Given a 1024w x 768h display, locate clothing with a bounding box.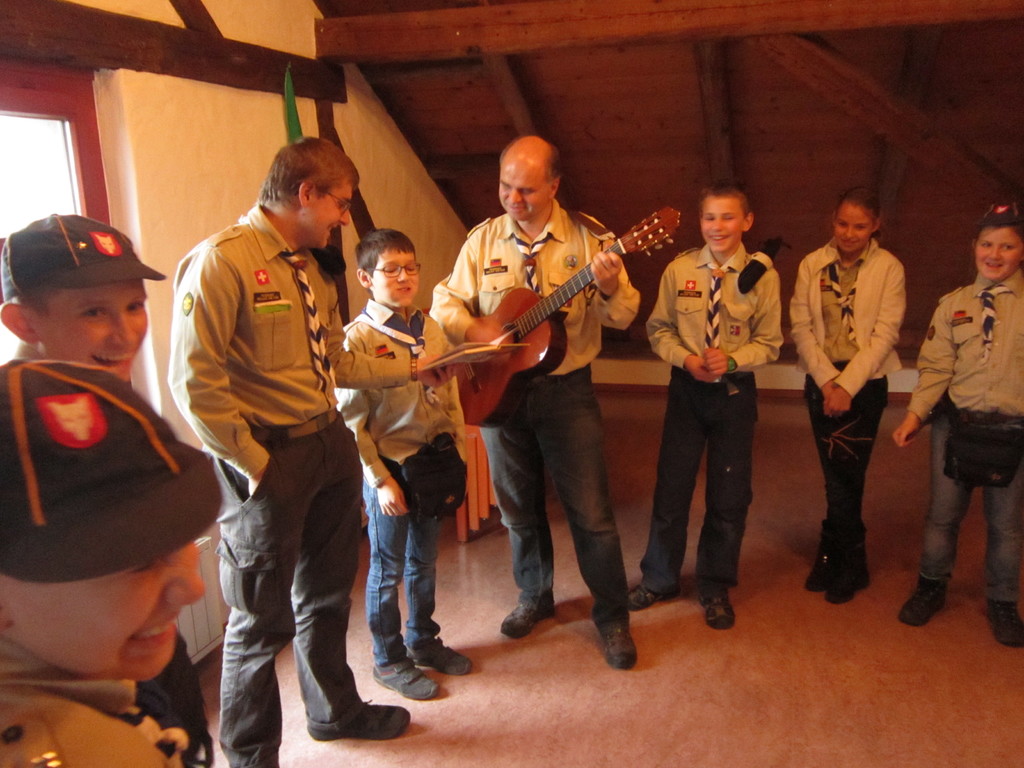
Located: (904, 276, 1023, 606).
